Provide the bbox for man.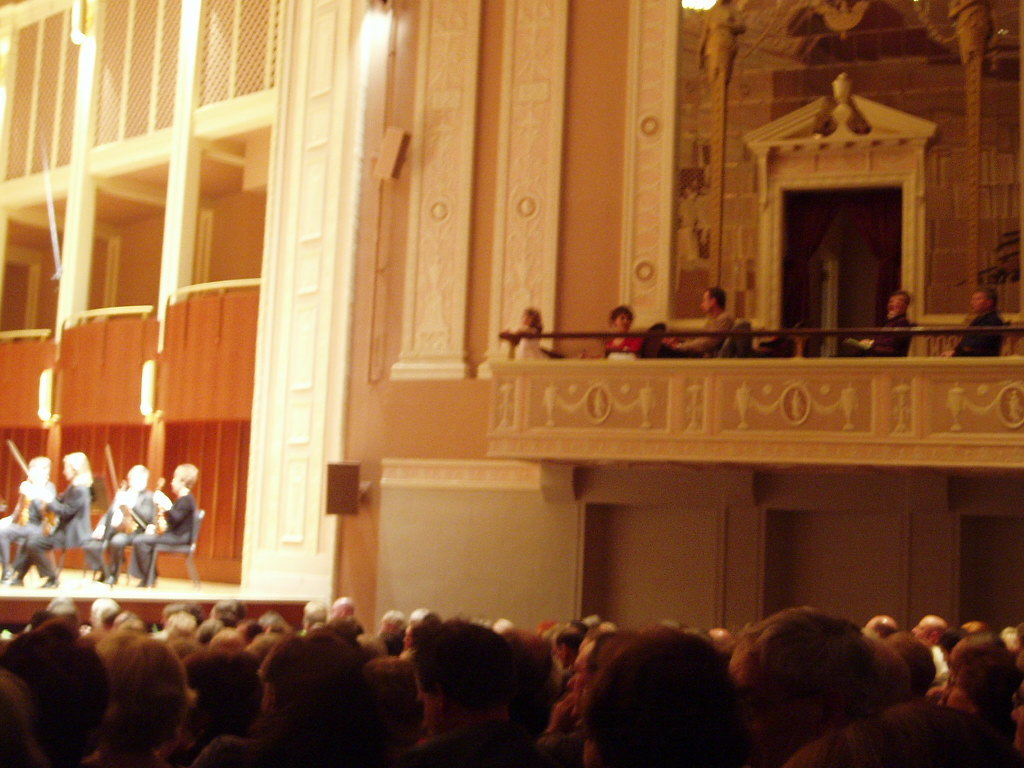
935:633:1020:718.
